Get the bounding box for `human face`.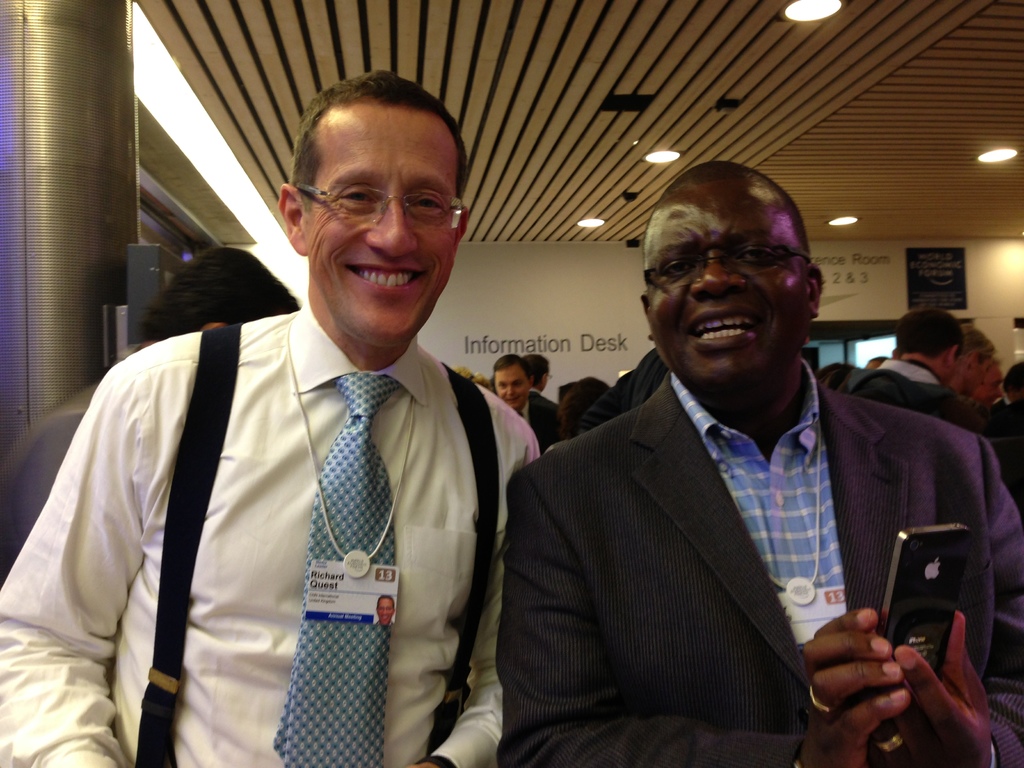
[left=1001, top=387, right=1016, bottom=403].
